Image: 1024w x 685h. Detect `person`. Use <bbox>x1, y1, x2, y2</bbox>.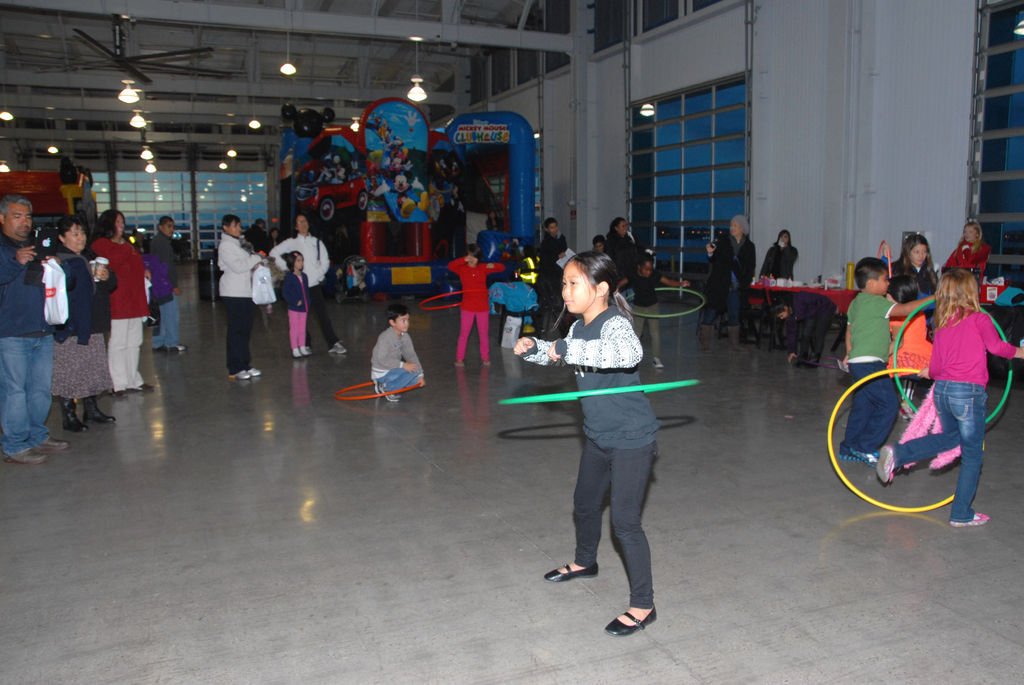
<bbox>255, 251, 274, 302</bbox>.
